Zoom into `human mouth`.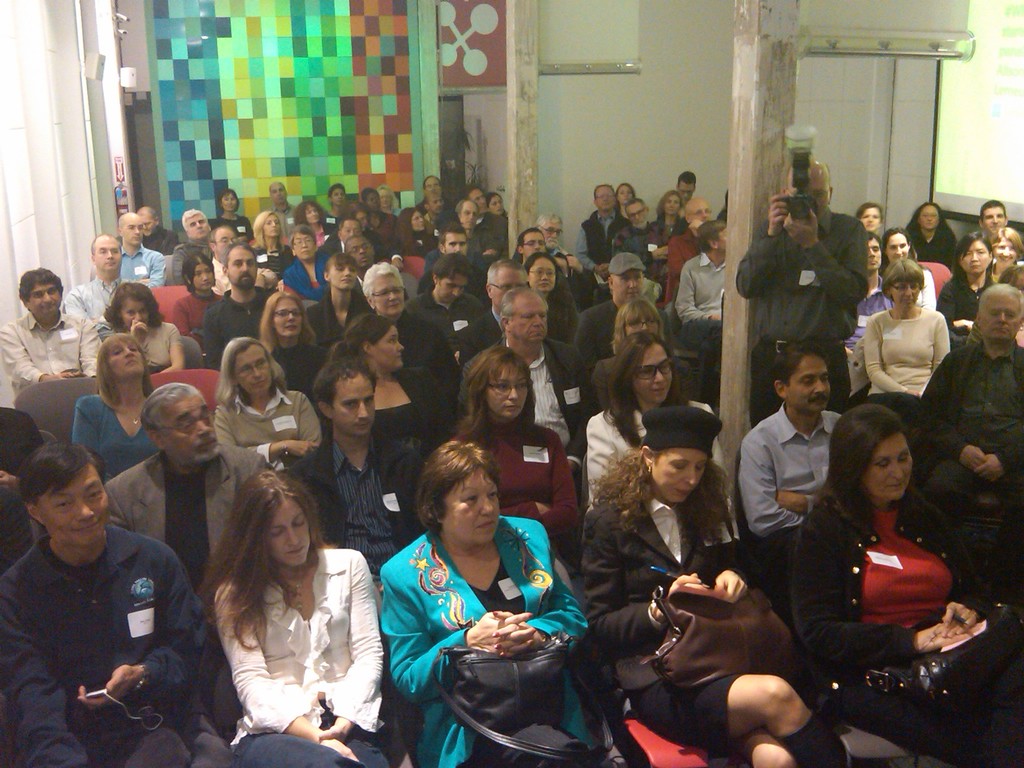
Zoom target: [x1=992, y1=330, x2=1008, y2=333].
